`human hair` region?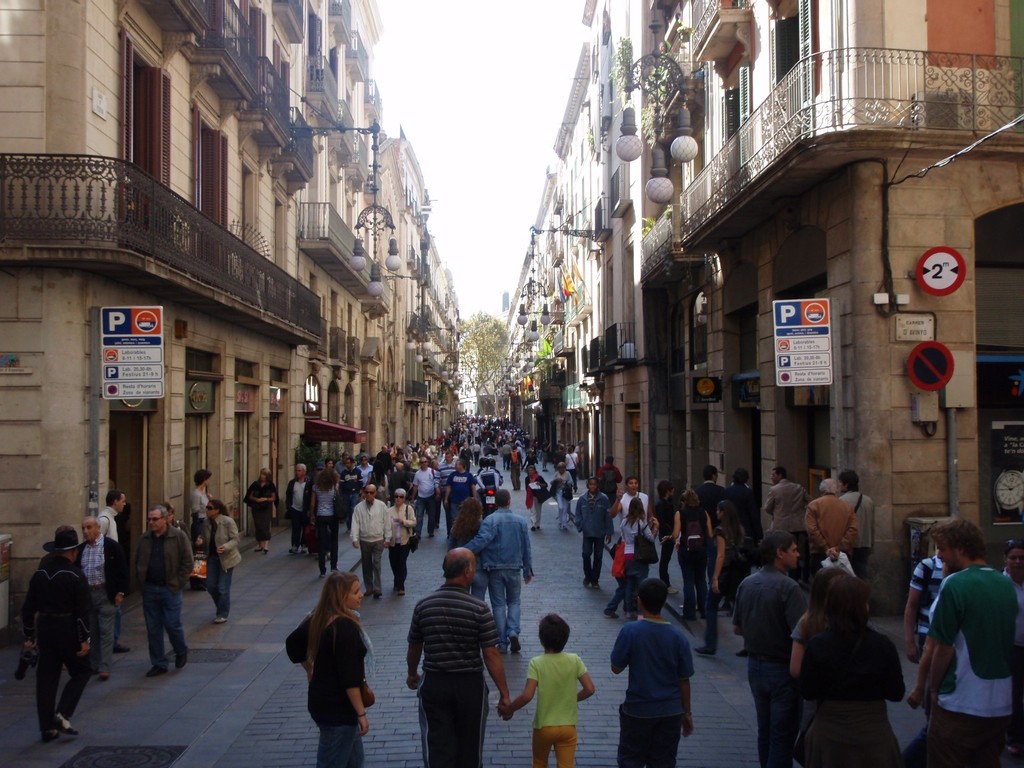
left=817, top=575, right=869, bottom=650
